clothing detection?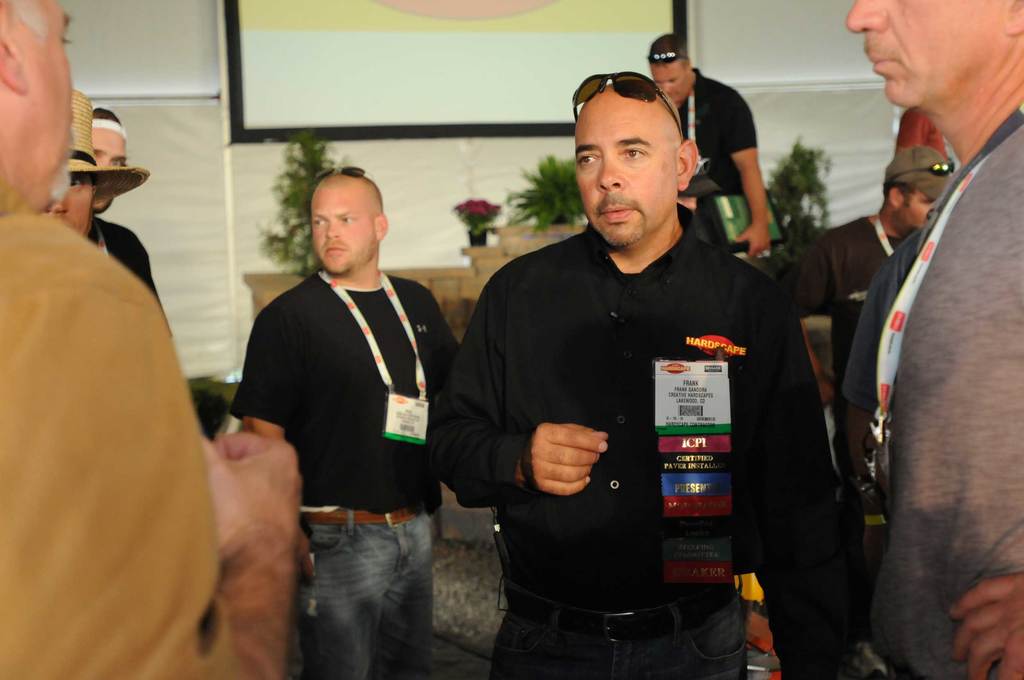
left=838, top=103, right=1023, bottom=679
